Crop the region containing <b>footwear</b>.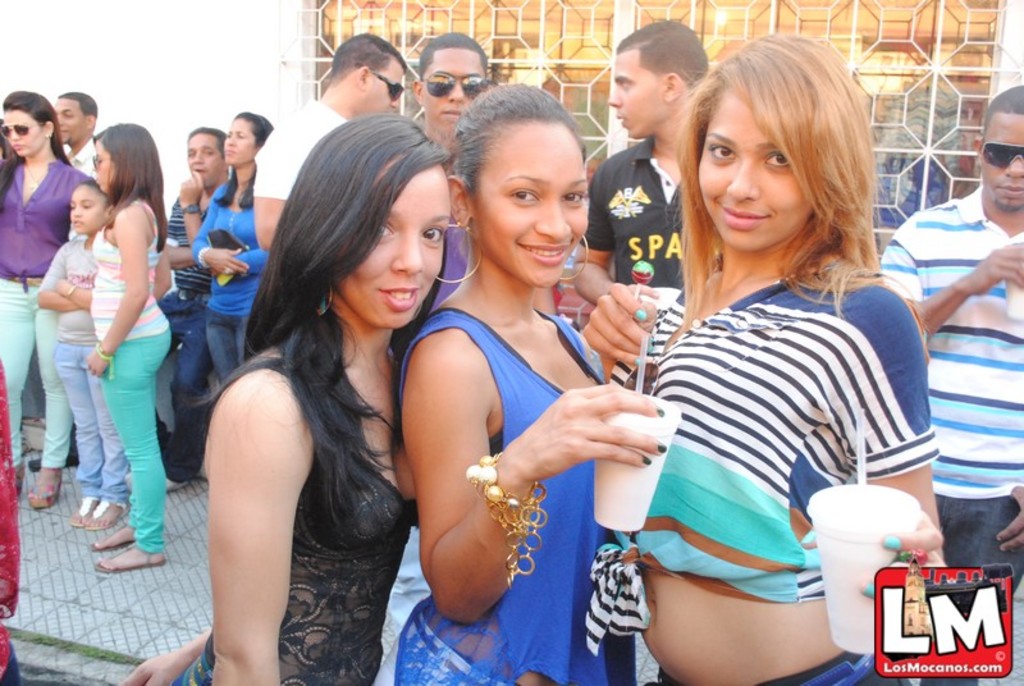
Crop region: BBox(92, 544, 165, 575).
